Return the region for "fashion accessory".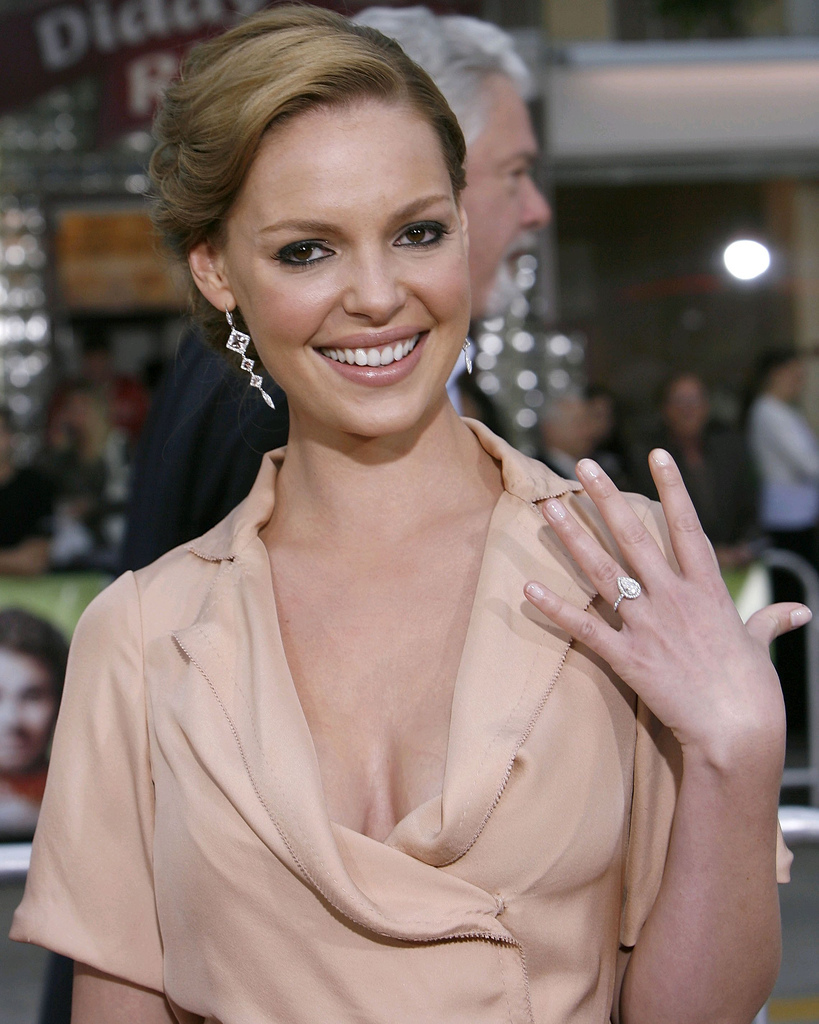
rect(458, 336, 474, 372).
